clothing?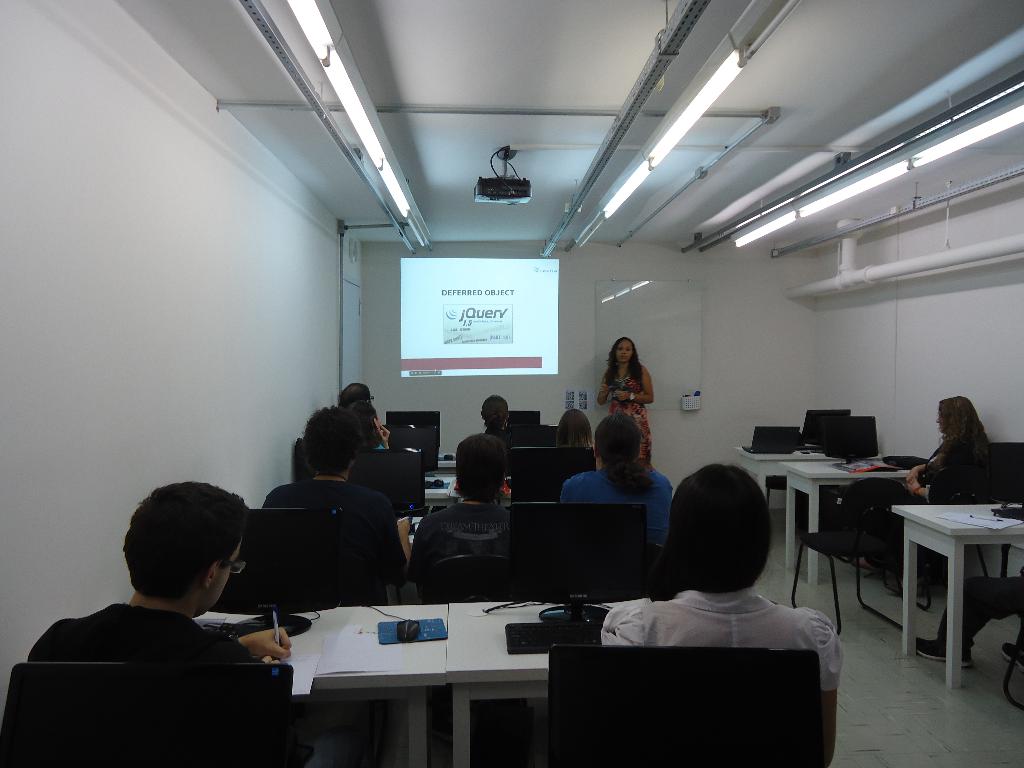
{"left": 474, "top": 430, "right": 516, "bottom": 447}
